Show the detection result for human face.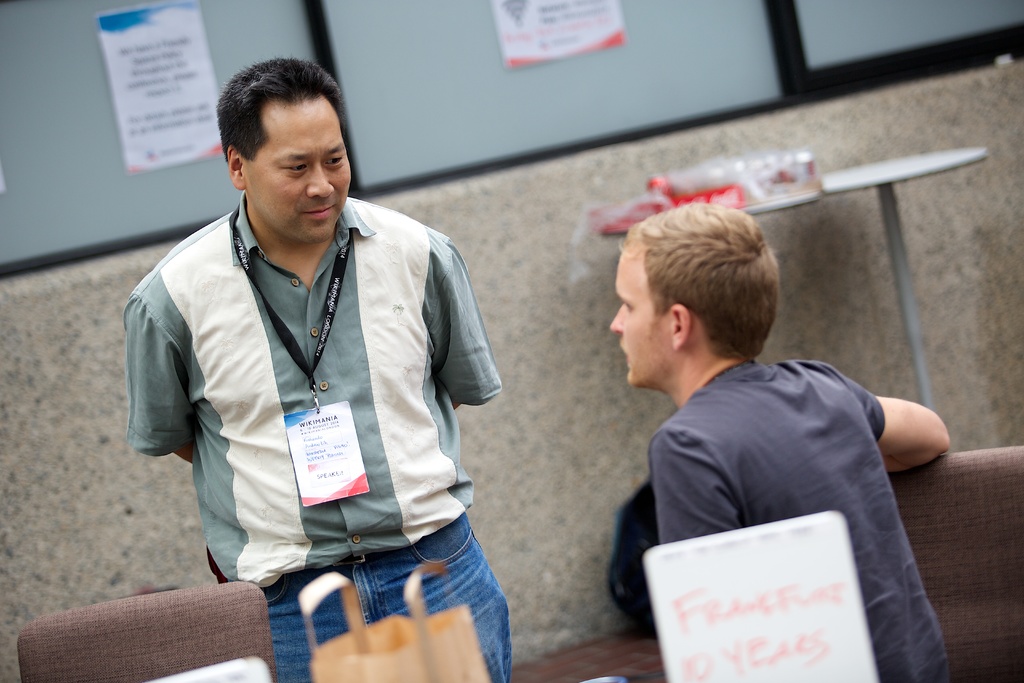
607/251/678/386.
